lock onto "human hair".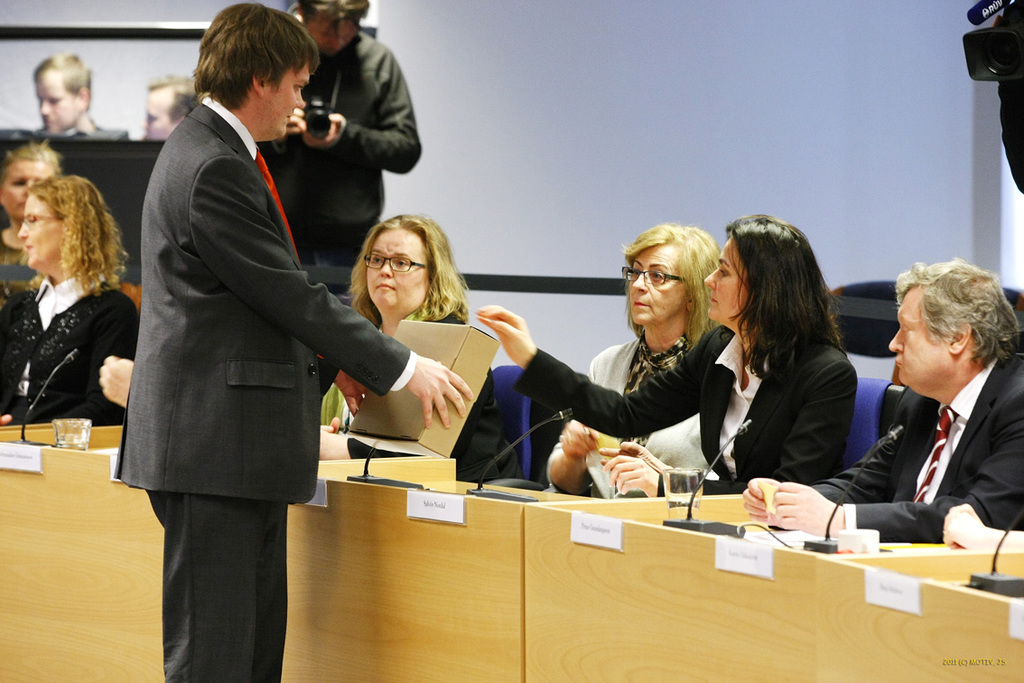
Locked: crop(284, 0, 371, 33).
